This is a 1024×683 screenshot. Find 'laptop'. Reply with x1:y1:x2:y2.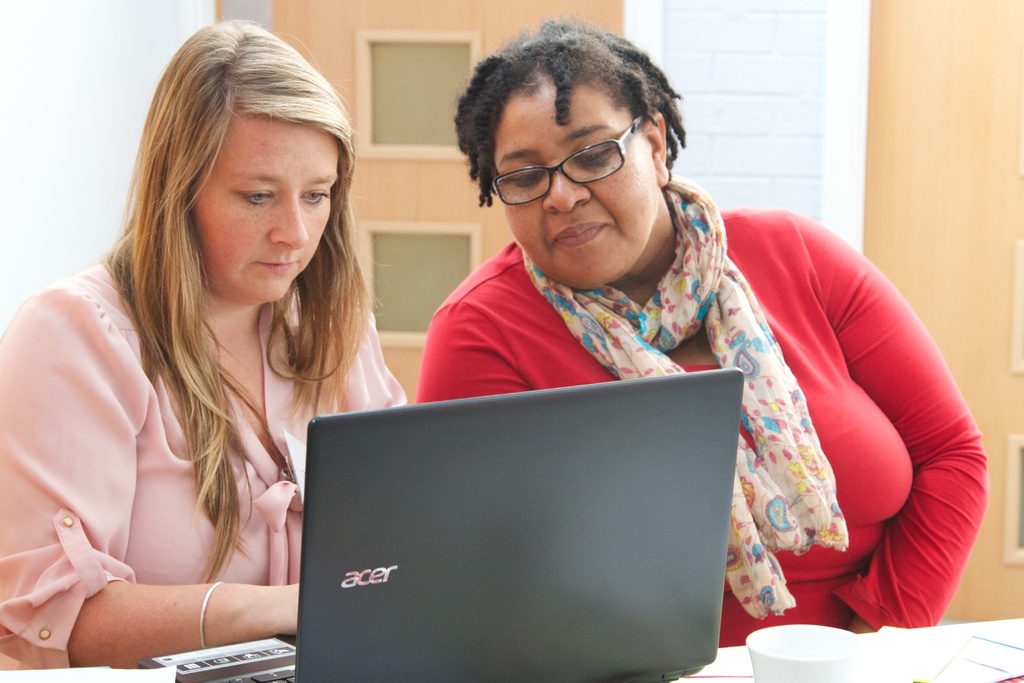
266:307:821:682.
